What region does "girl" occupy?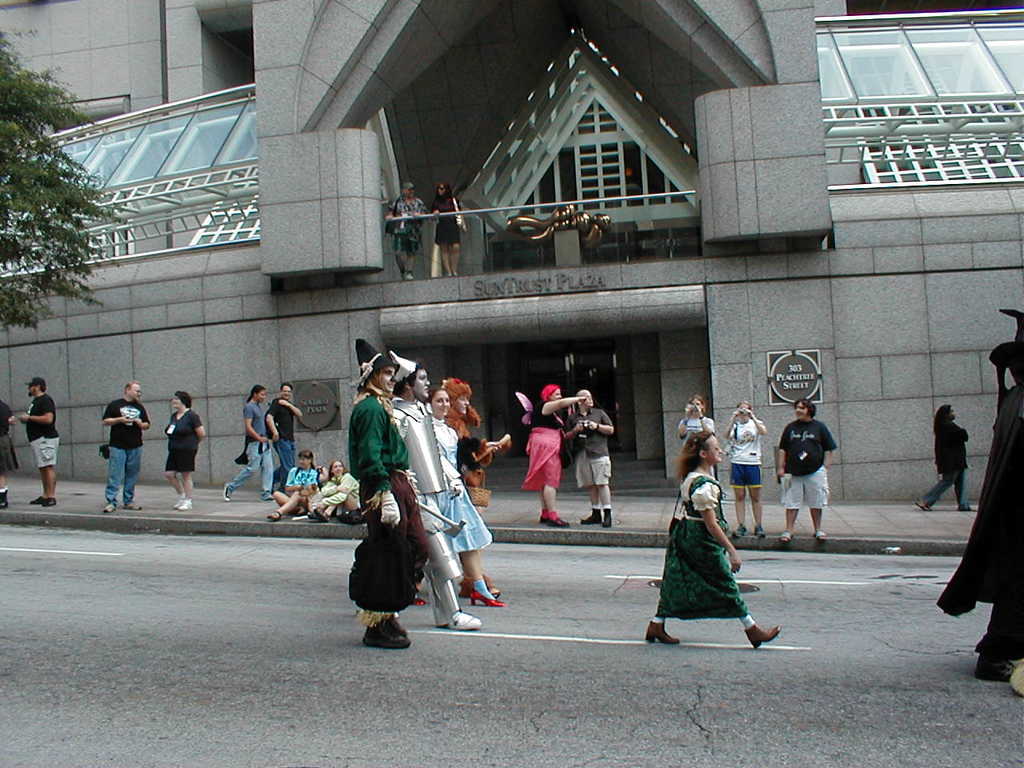
[left=650, top=426, right=782, bottom=643].
